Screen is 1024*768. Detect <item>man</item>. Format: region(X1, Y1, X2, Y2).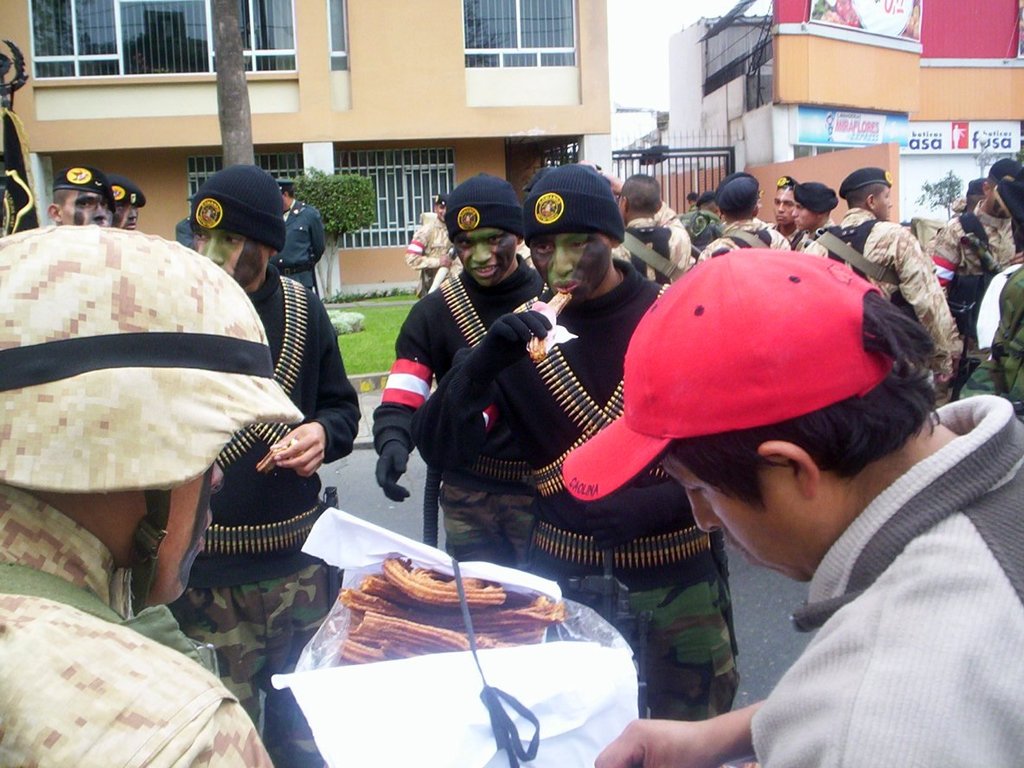
region(133, 164, 352, 767).
